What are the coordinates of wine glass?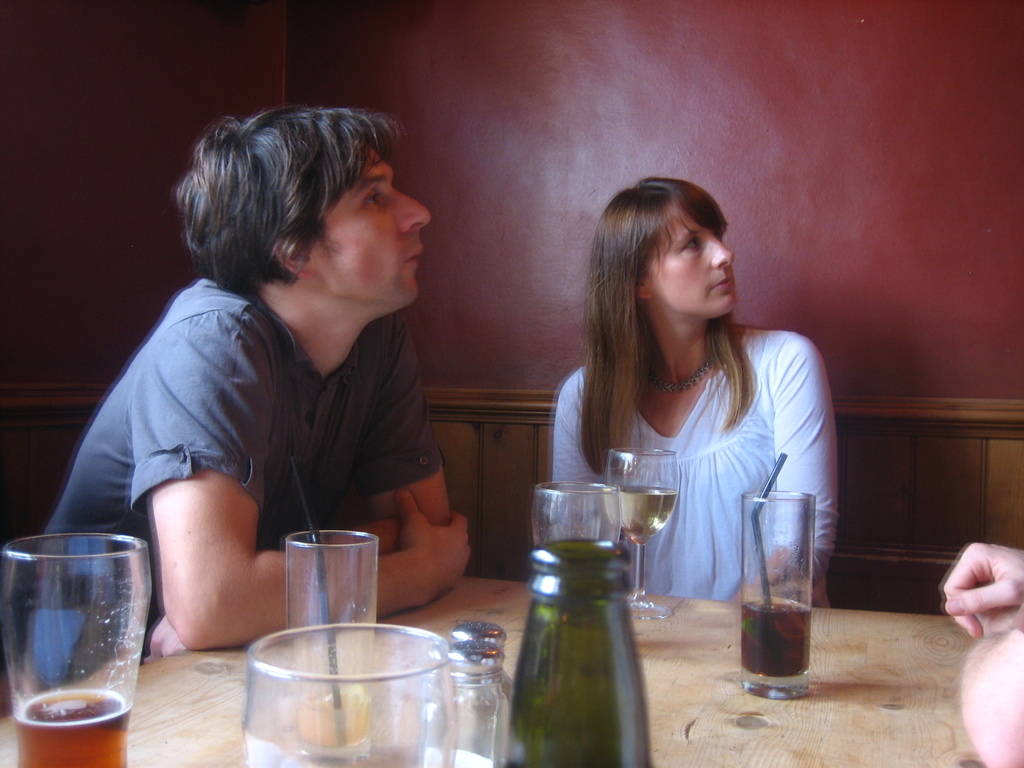
box(239, 622, 465, 767).
